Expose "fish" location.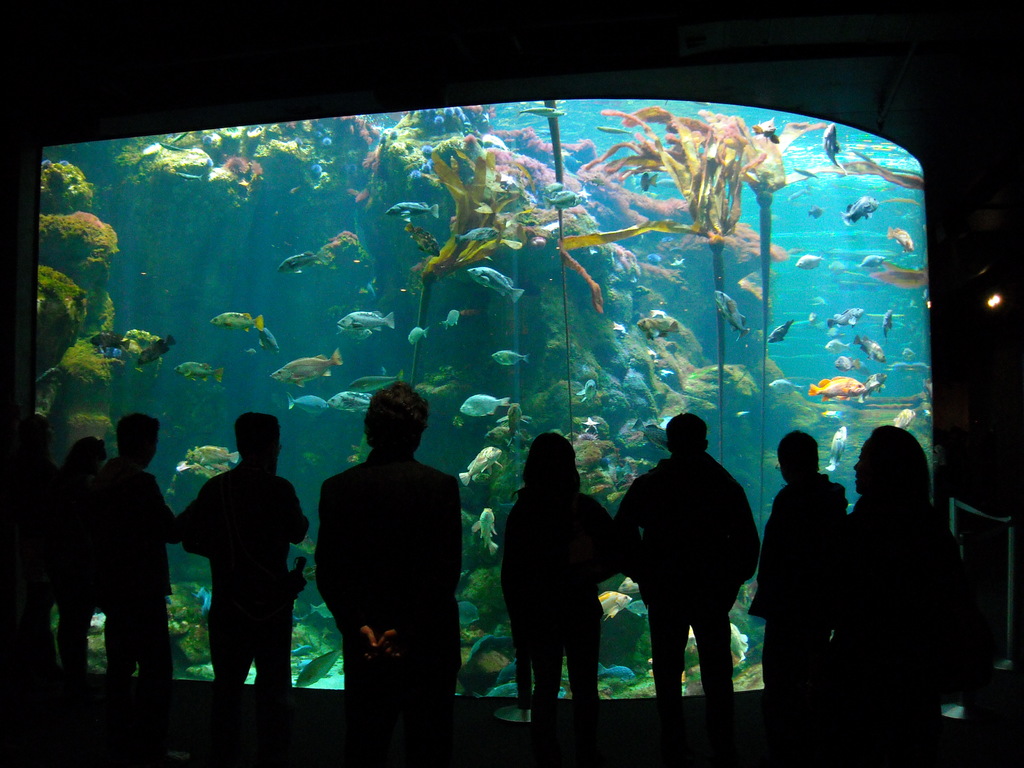
Exposed at locate(456, 225, 499, 239).
